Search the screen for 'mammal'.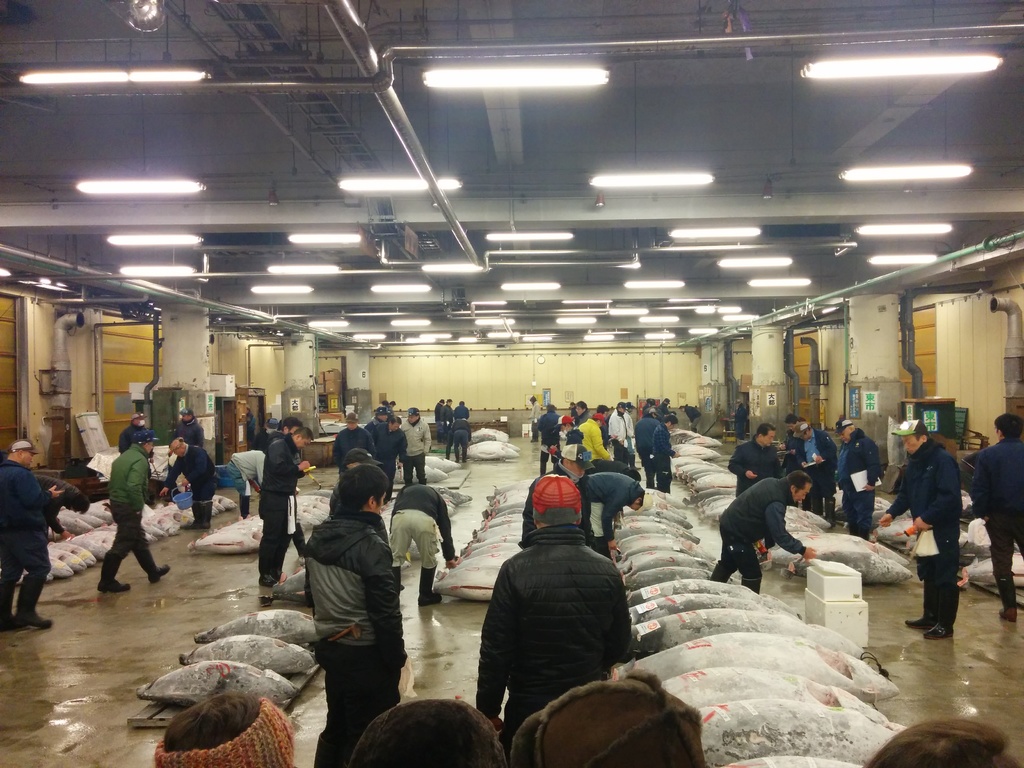
Found at 265 416 306 550.
